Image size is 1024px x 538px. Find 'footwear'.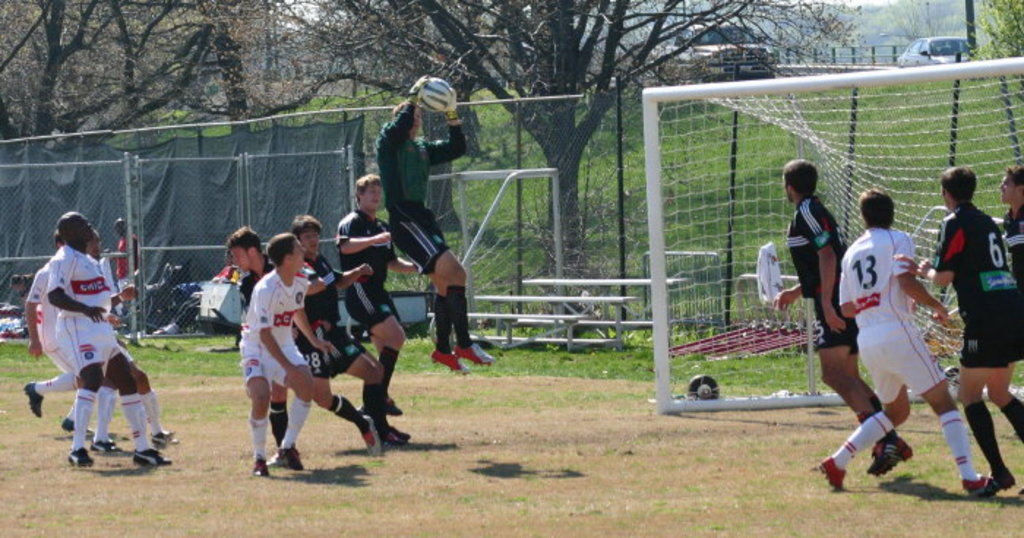
263, 450, 287, 466.
